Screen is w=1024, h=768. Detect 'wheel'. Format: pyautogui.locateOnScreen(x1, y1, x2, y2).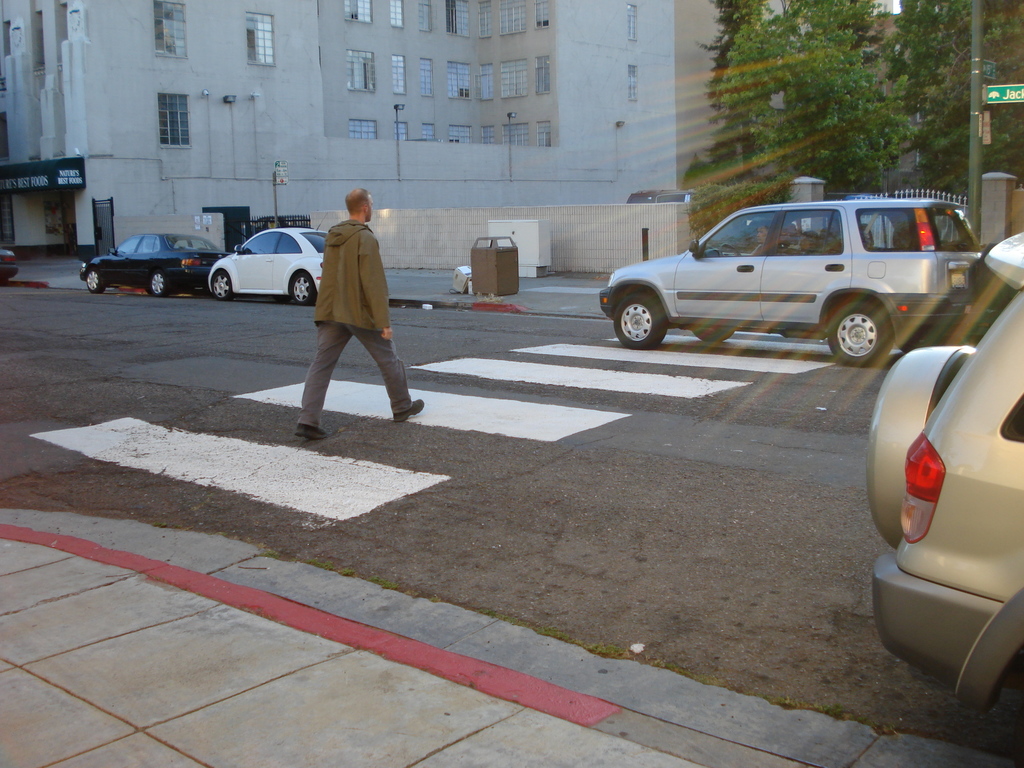
pyautogui.locateOnScreen(721, 243, 742, 255).
